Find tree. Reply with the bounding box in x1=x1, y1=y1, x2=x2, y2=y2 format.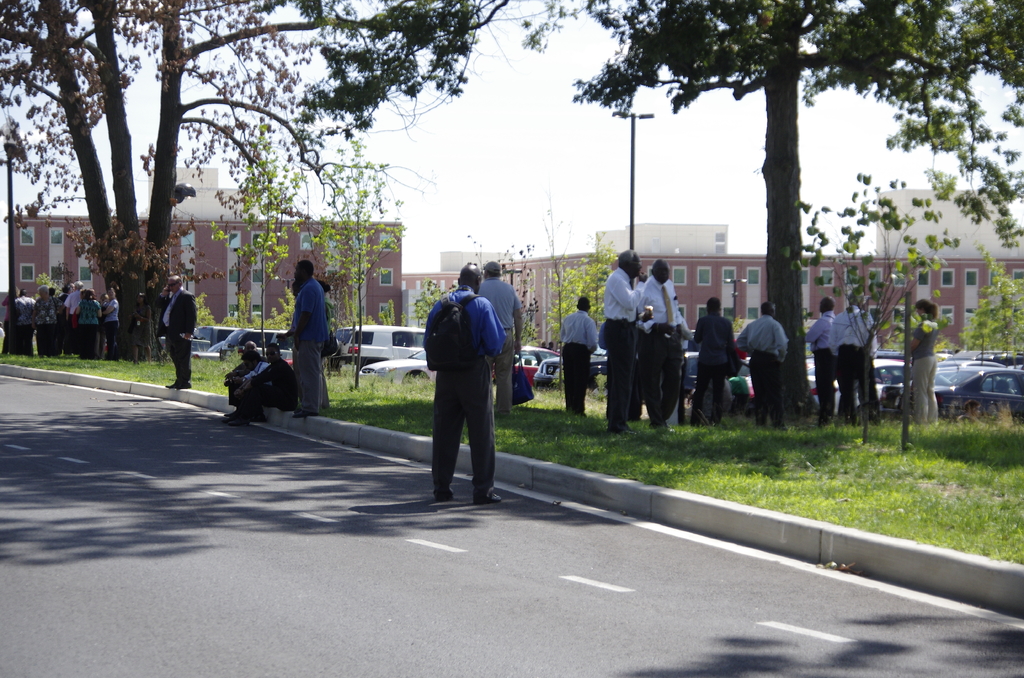
x1=546, y1=266, x2=584, y2=332.
